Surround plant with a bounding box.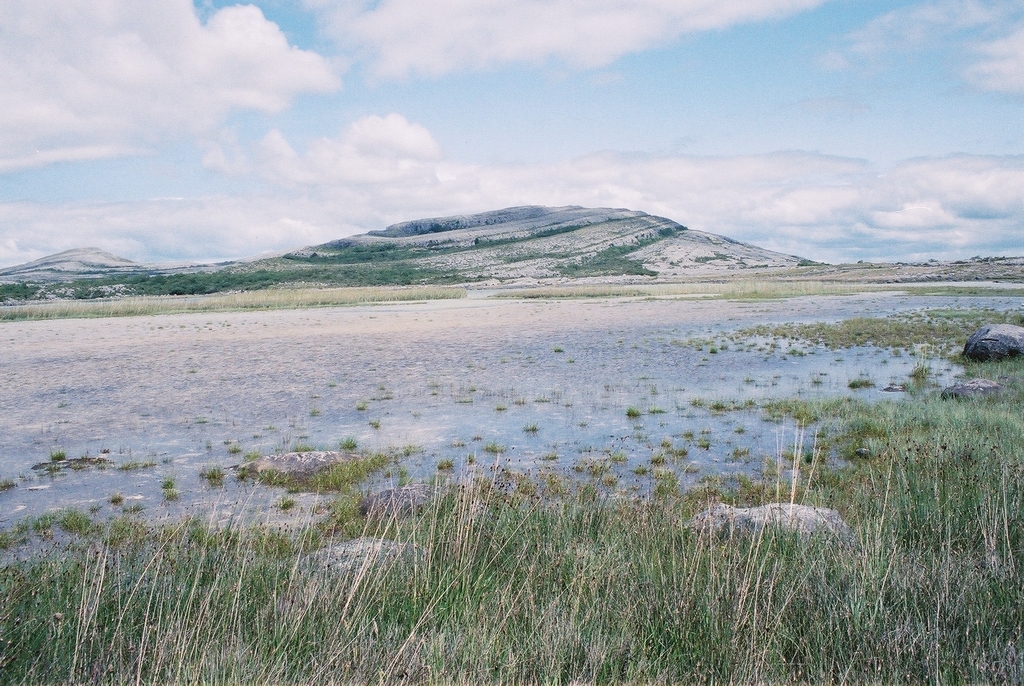
bbox(634, 434, 644, 442).
